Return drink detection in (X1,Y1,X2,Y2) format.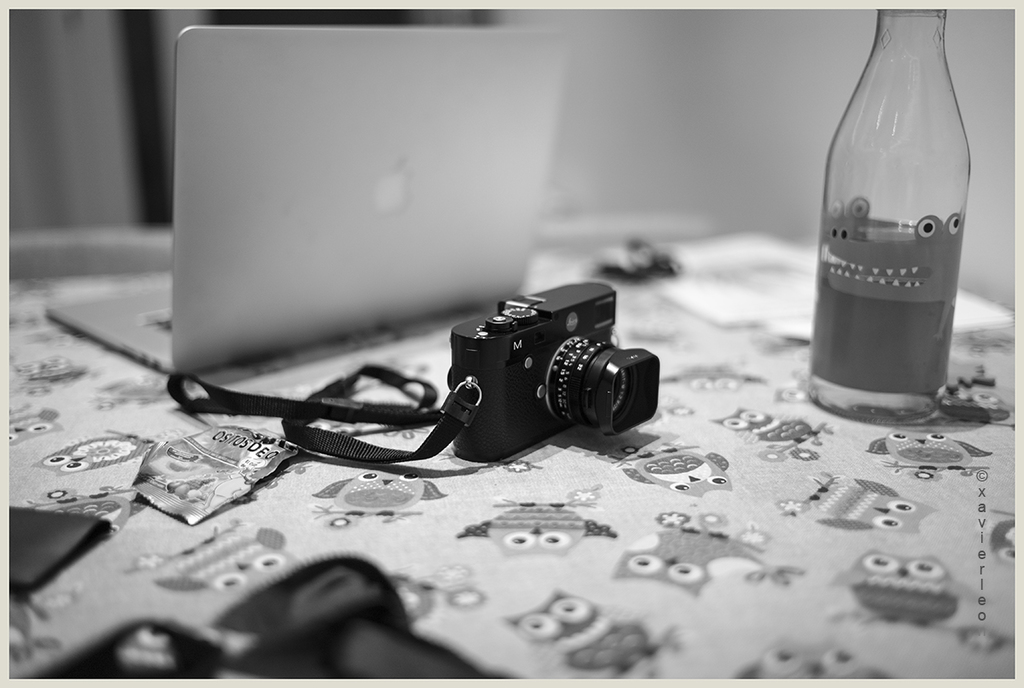
(805,217,960,392).
